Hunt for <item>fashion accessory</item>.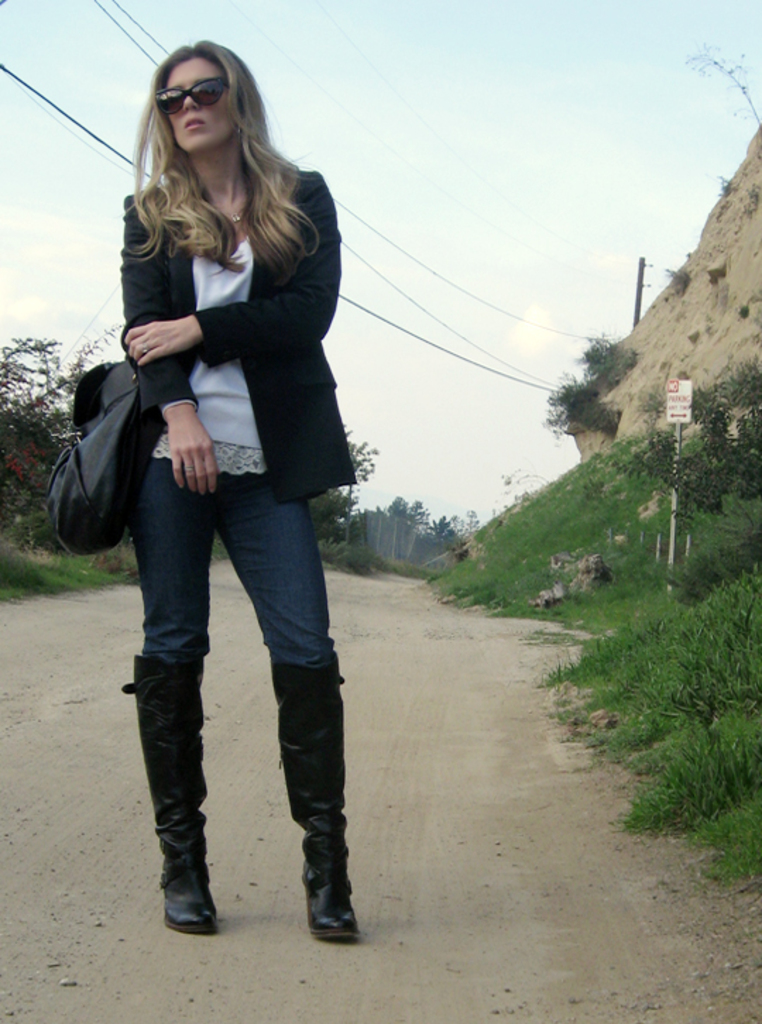
Hunted down at (x1=135, y1=341, x2=152, y2=357).
